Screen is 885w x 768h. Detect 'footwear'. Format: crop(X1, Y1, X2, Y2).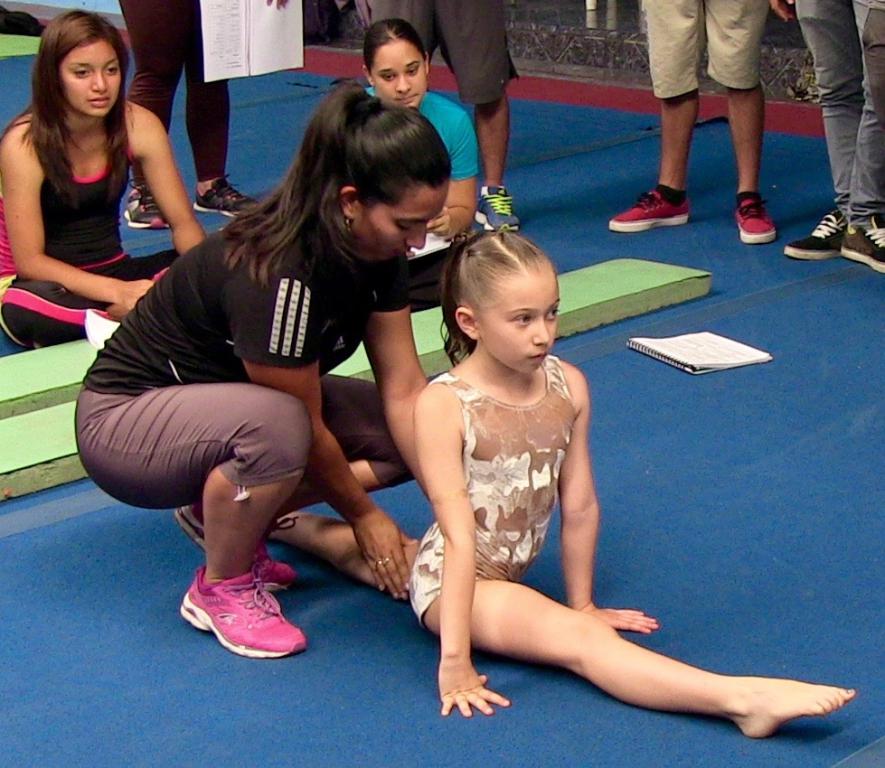
crop(177, 572, 297, 665).
